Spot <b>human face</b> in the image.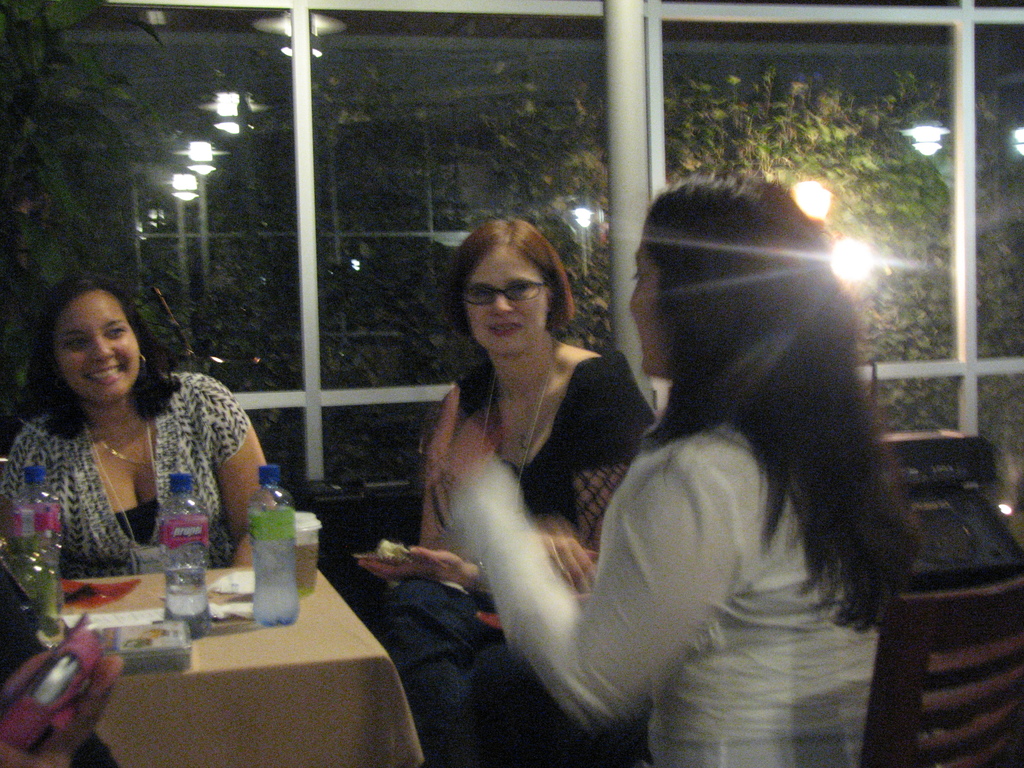
<b>human face</b> found at [465,246,547,359].
